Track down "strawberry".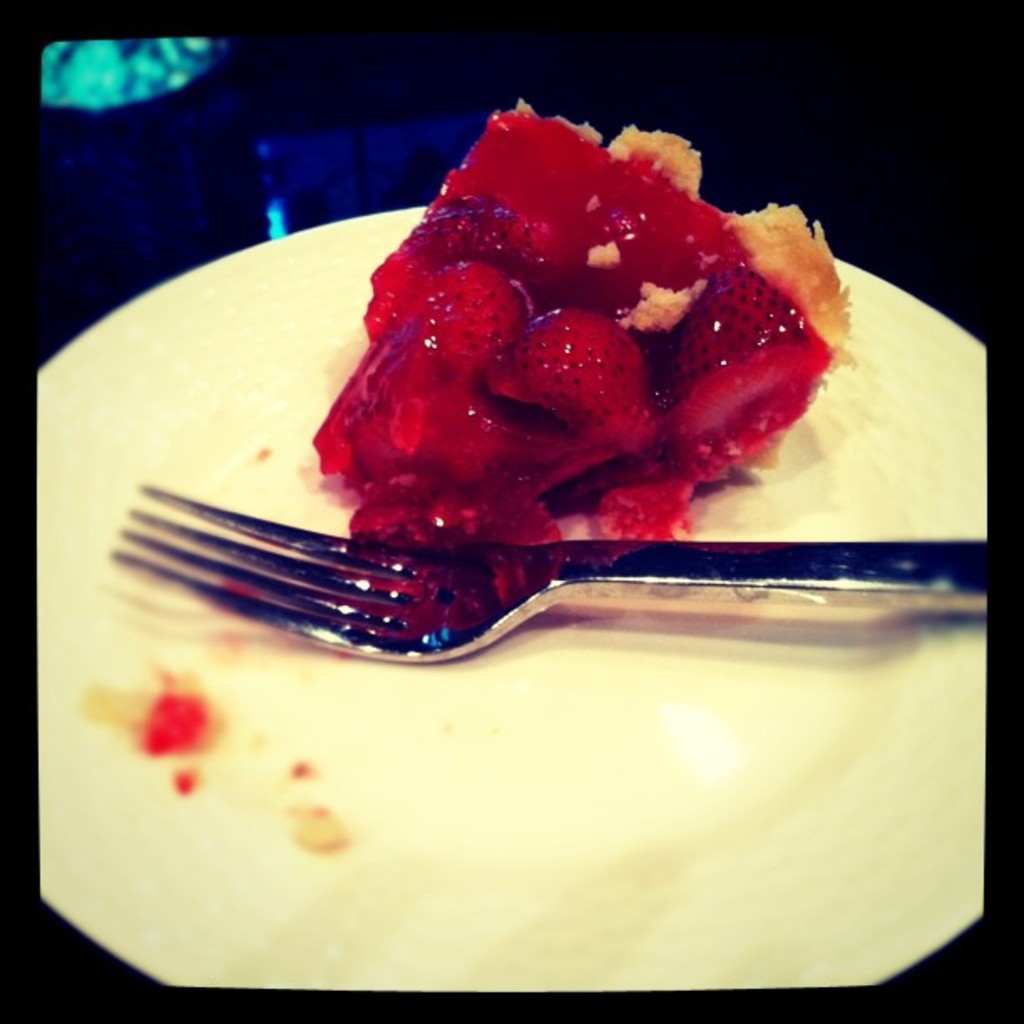
Tracked to 400 199 540 298.
